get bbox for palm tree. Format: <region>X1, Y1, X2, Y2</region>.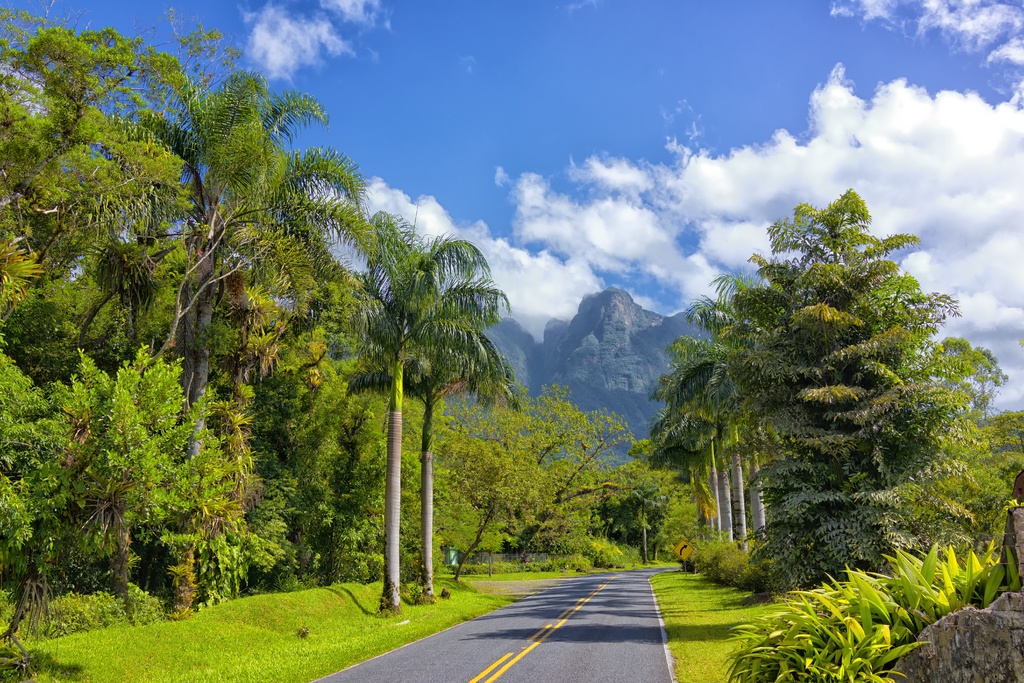
<region>88, 60, 385, 677</region>.
